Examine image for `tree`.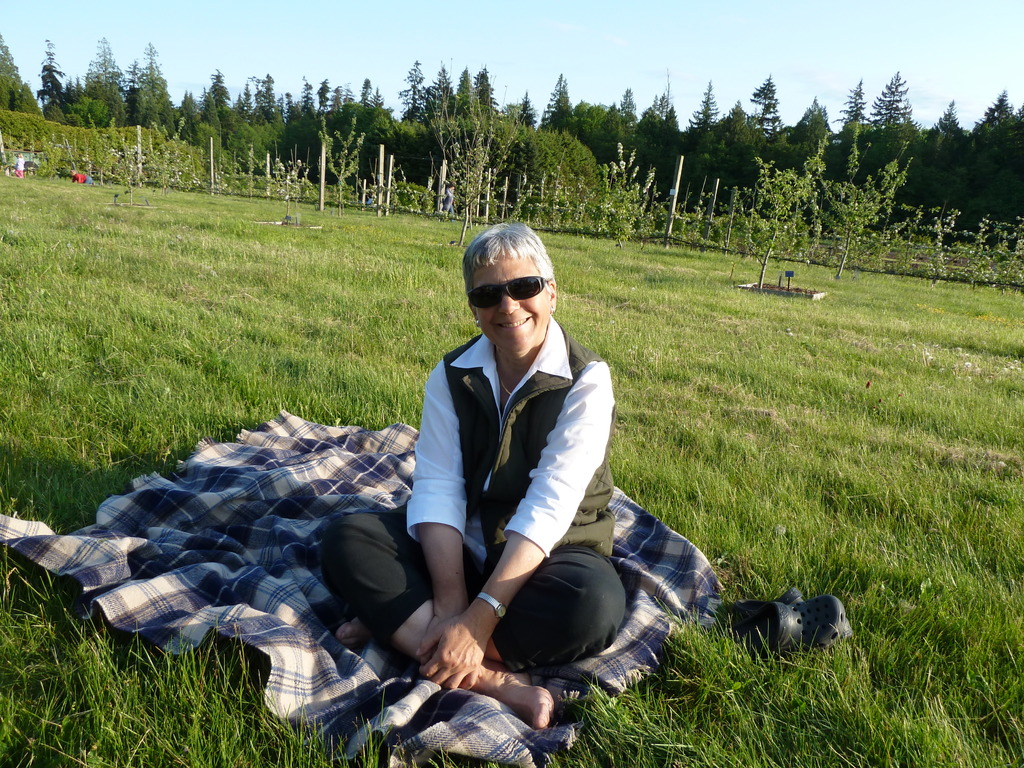
Examination result: region(9, 78, 44, 120).
